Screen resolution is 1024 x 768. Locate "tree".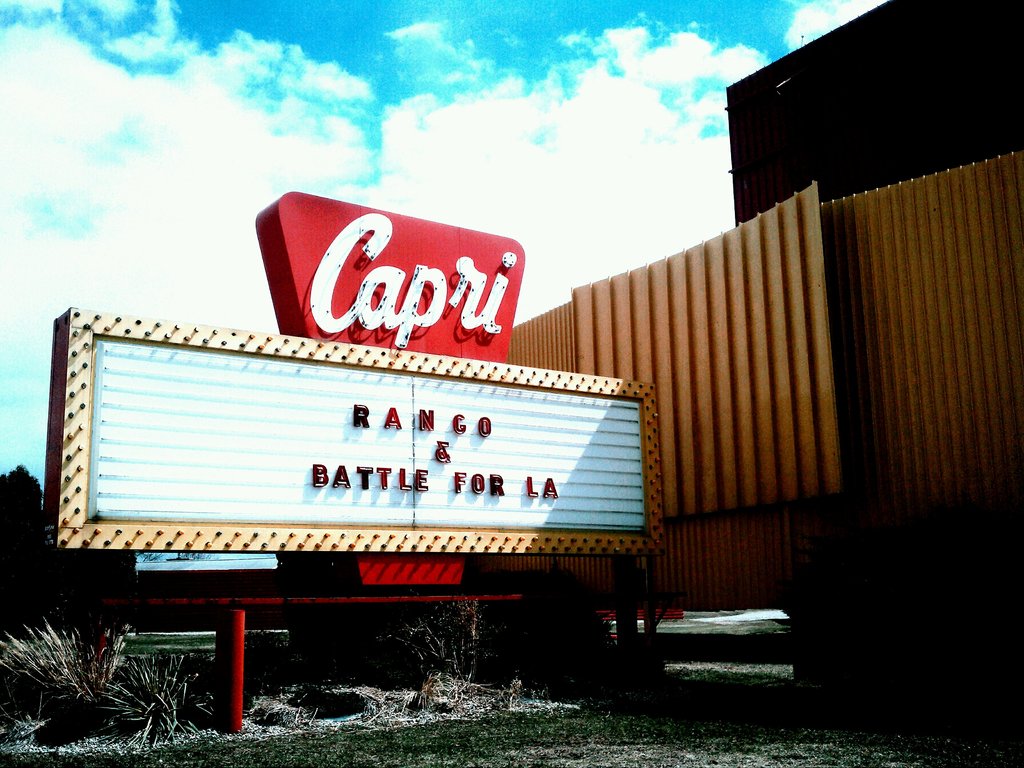
<box>0,459,149,637</box>.
